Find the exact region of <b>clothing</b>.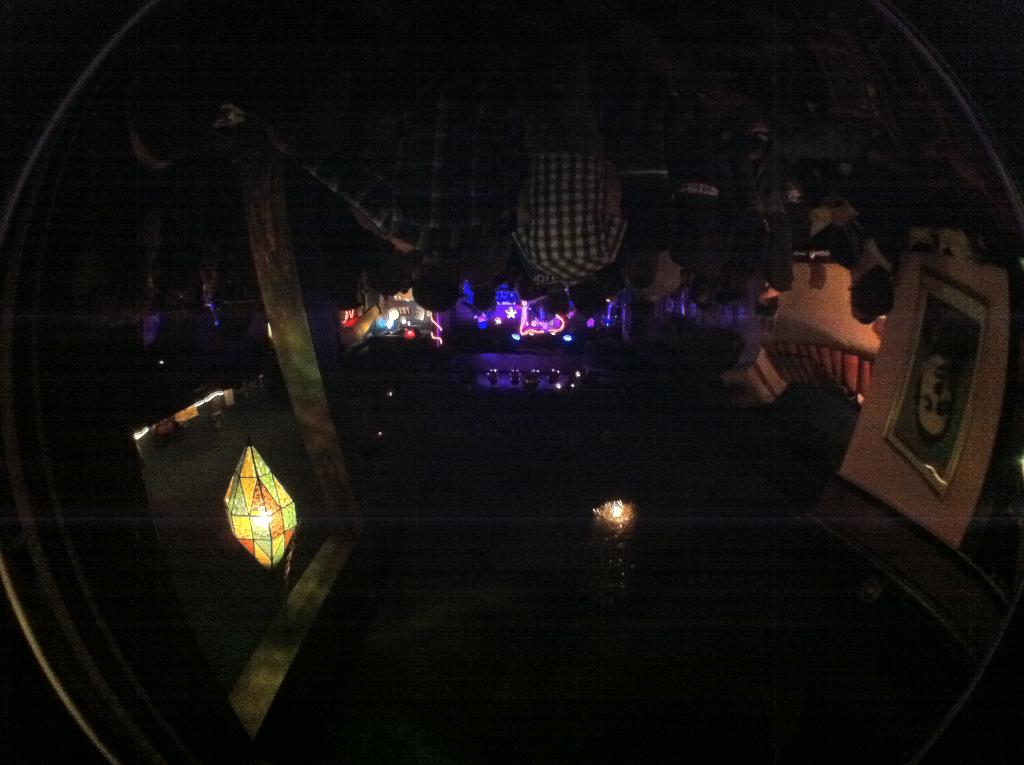
Exact region: 667 104 735 279.
